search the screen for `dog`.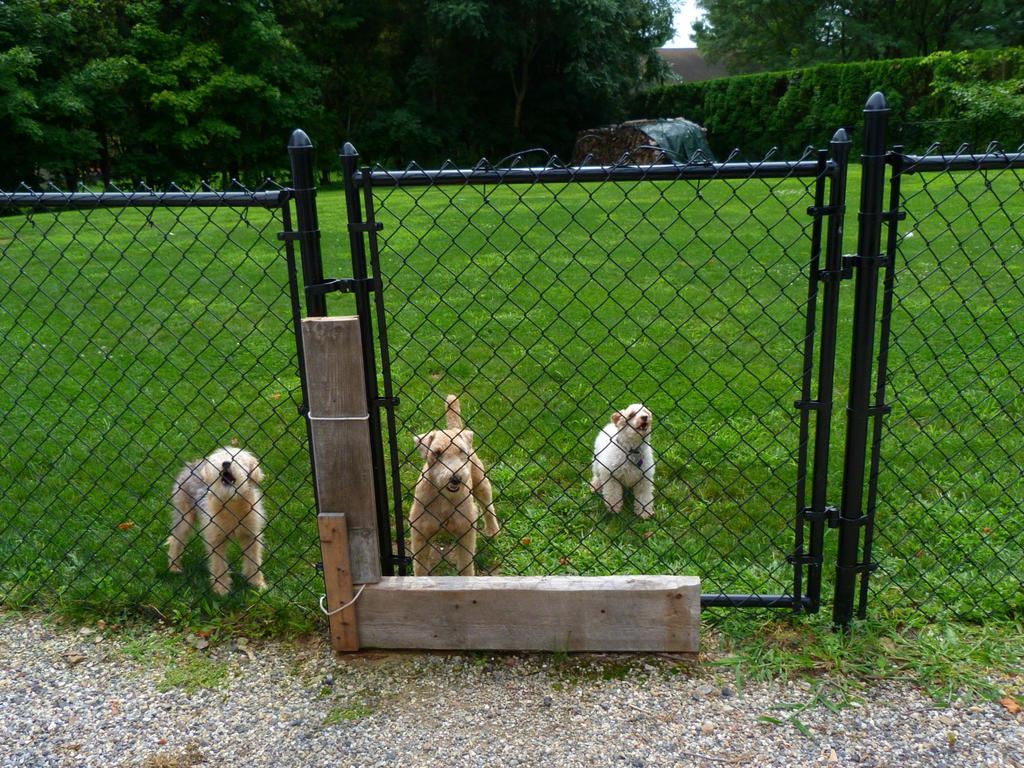
Found at <bbox>588, 403, 658, 518</bbox>.
